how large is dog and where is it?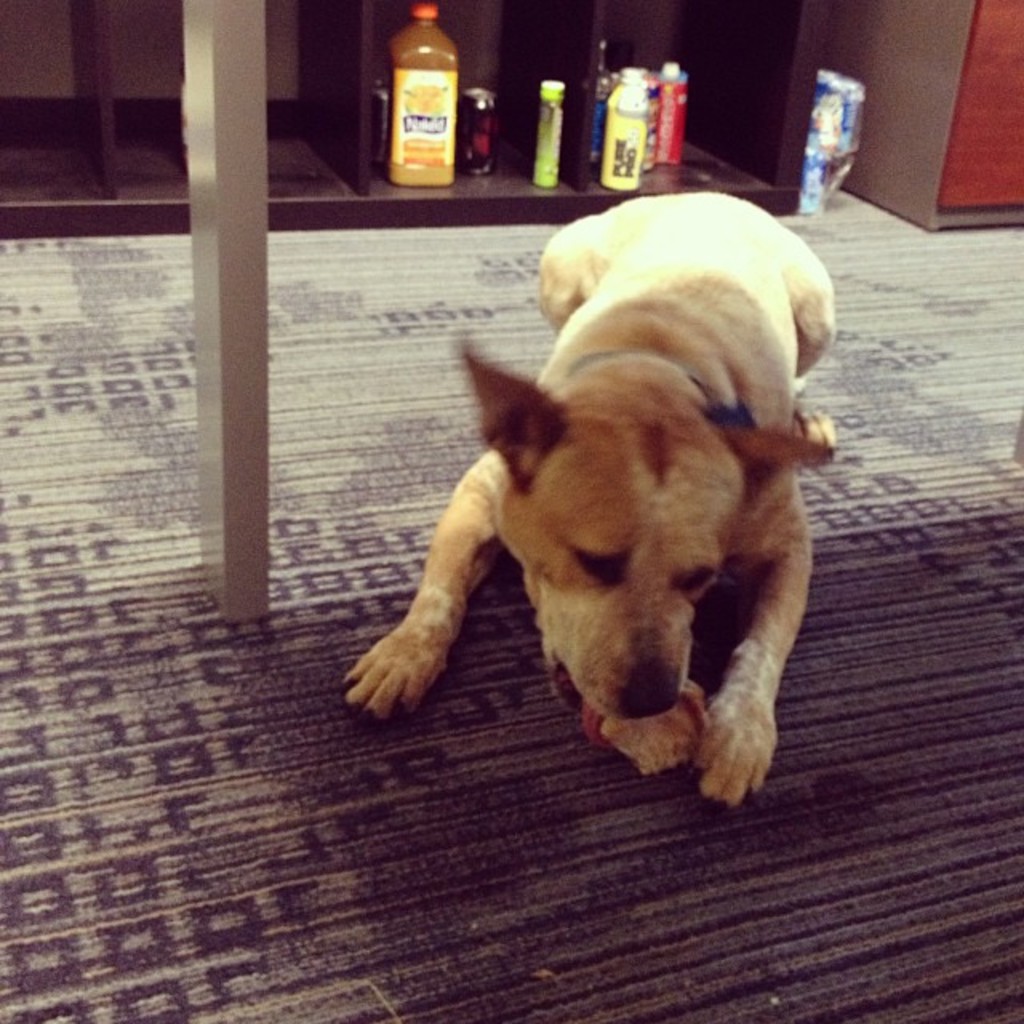
Bounding box: 339:189:837:810.
